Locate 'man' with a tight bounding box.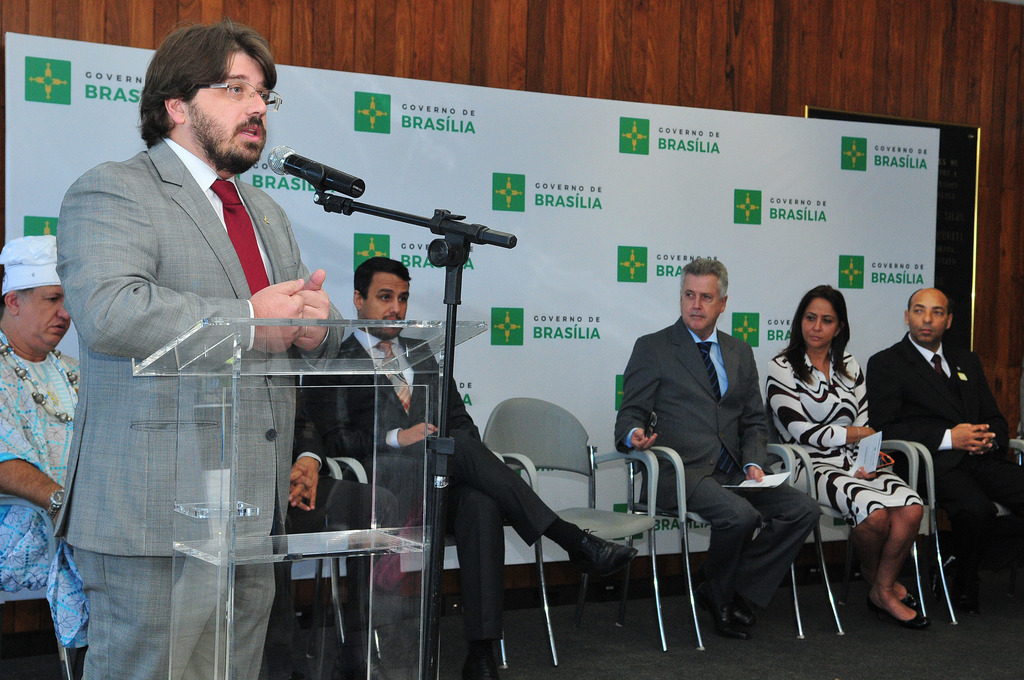
bbox=(326, 254, 639, 679).
